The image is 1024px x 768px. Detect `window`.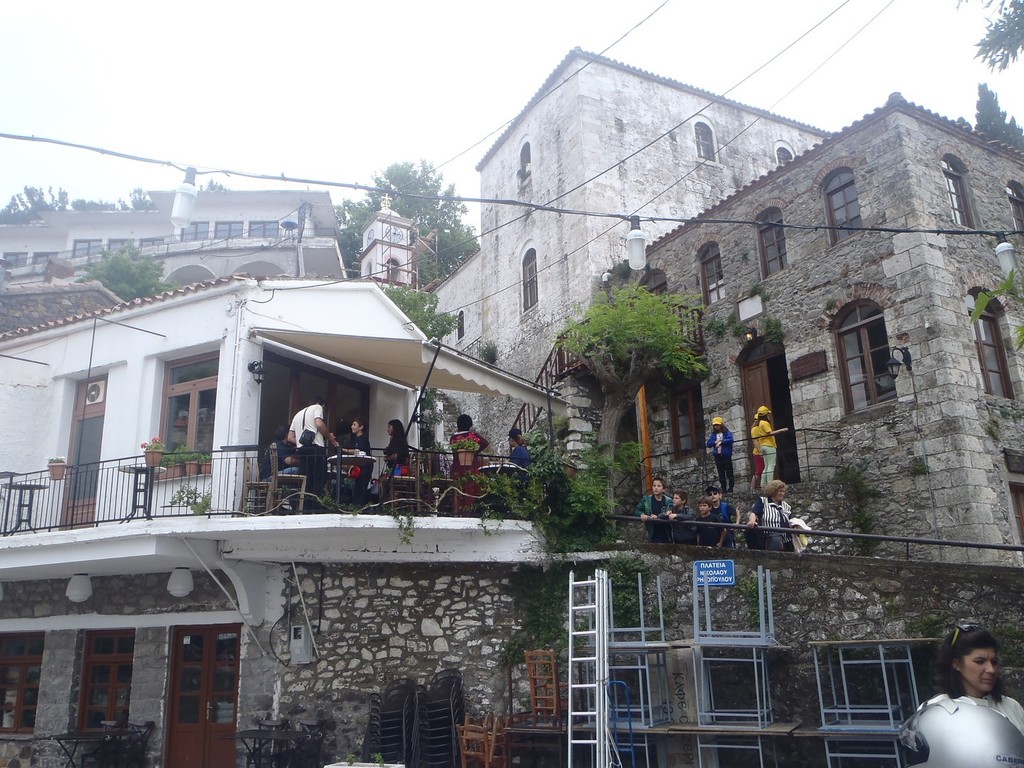
Detection: [left=522, top=252, right=538, bottom=309].
